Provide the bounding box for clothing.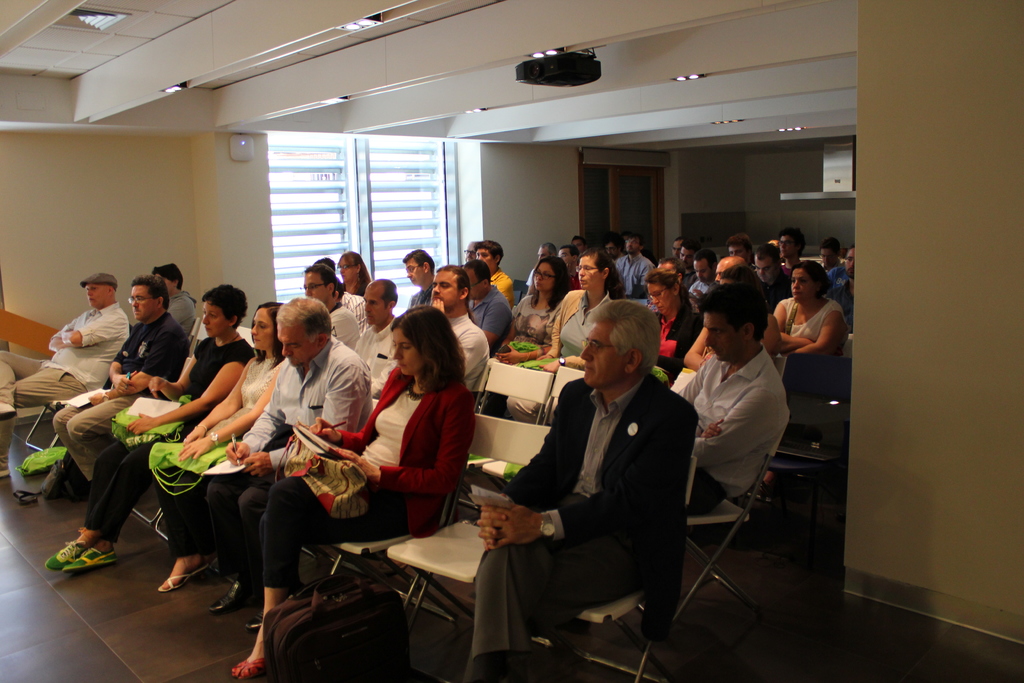
(left=9, top=299, right=127, bottom=419).
